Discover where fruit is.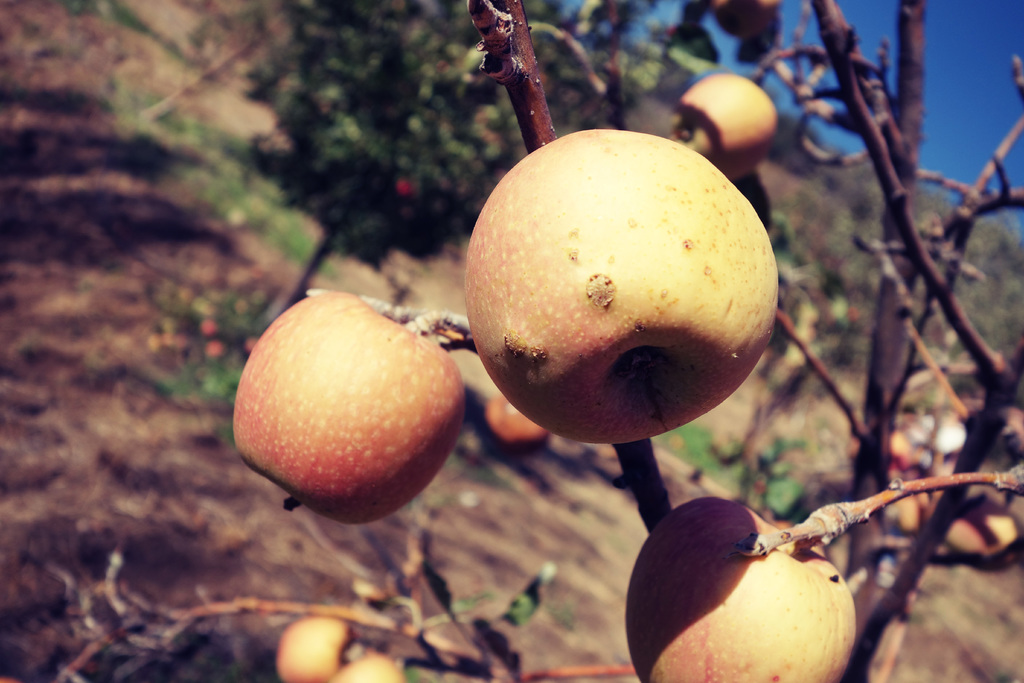
Discovered at box=[674, 75, 780, 176].
